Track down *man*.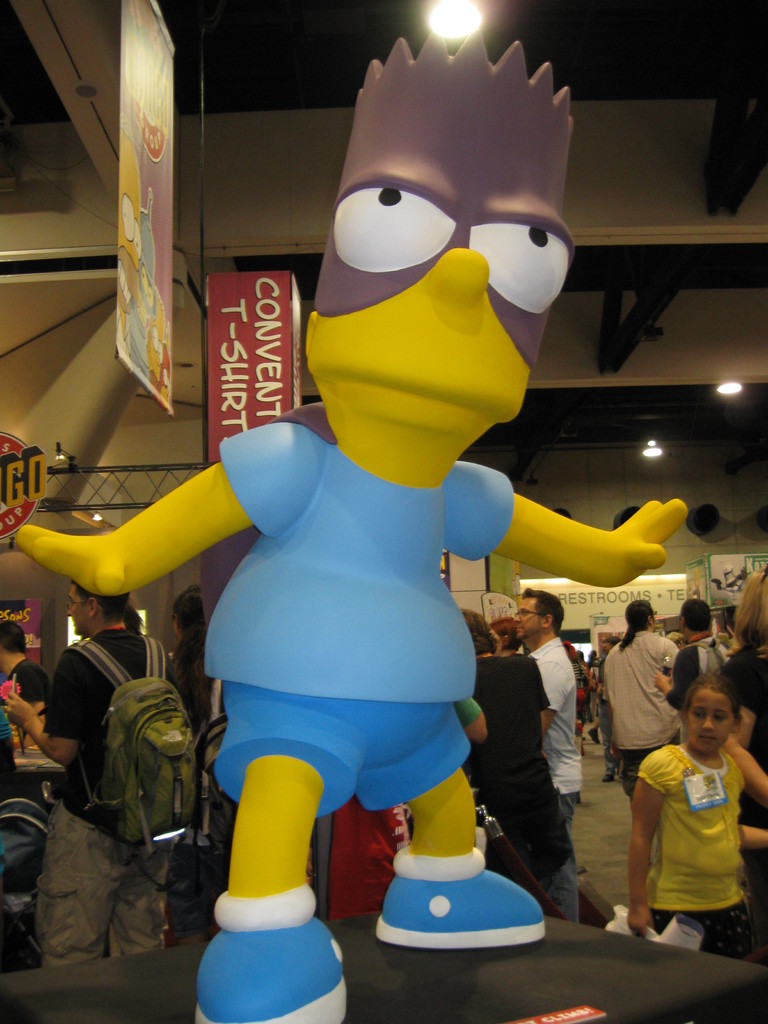
Tracked to bbox=(0, 624, 52, 743).
